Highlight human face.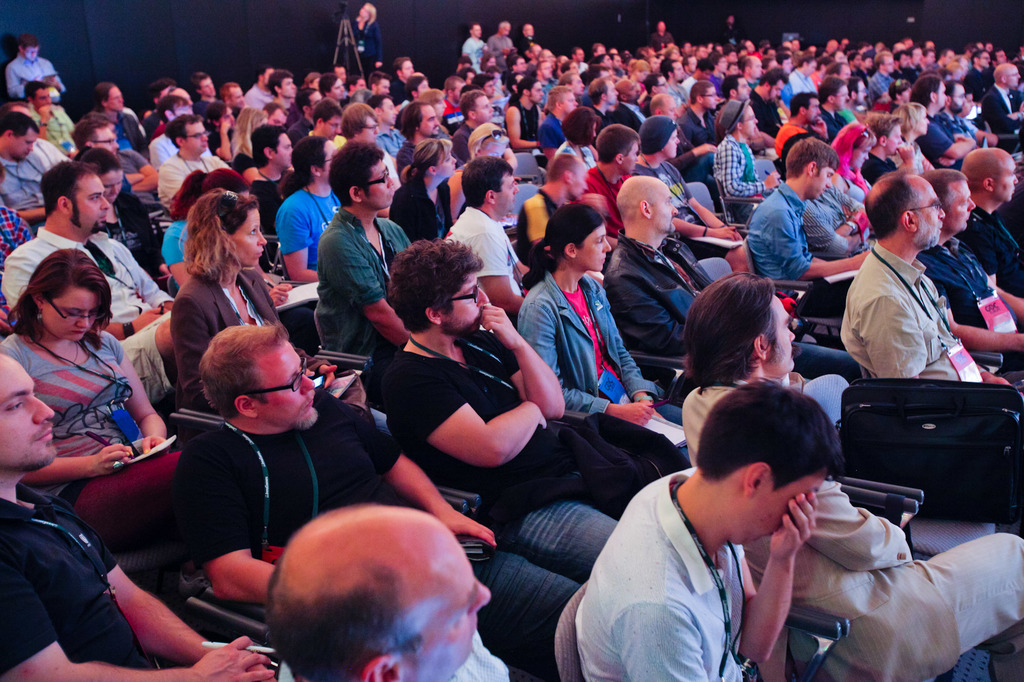
Highlighted region: l=44, t=288, r=97, b=342.
